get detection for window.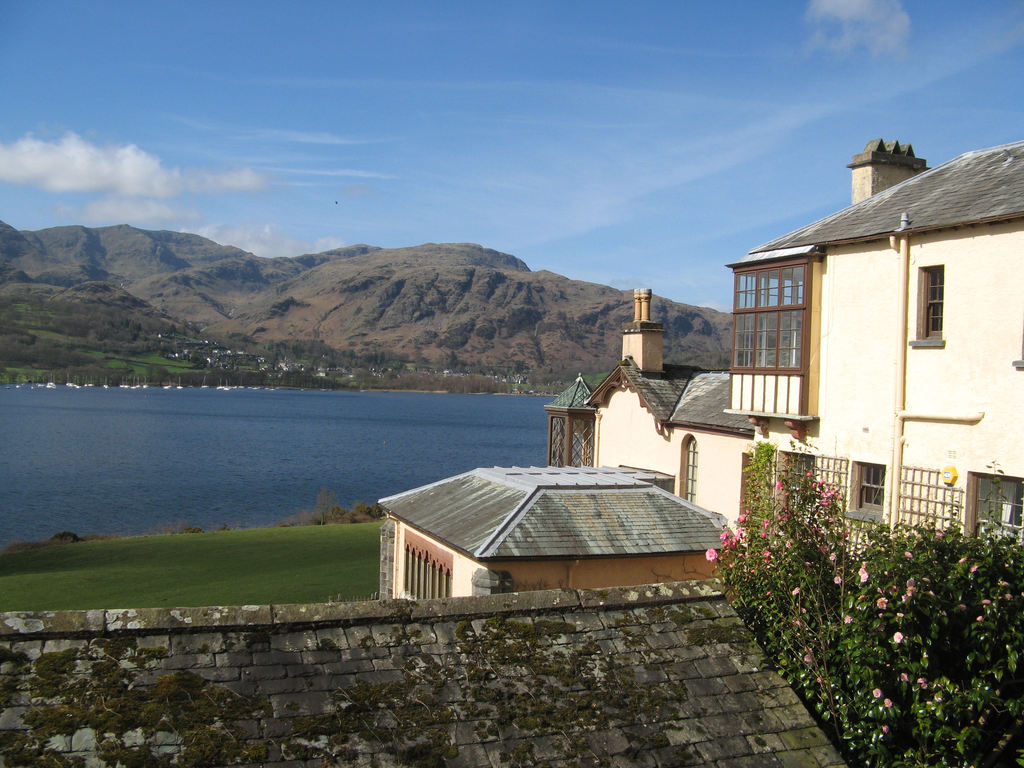
Detection: (left=849, top=463, right=884, bottom=519).
